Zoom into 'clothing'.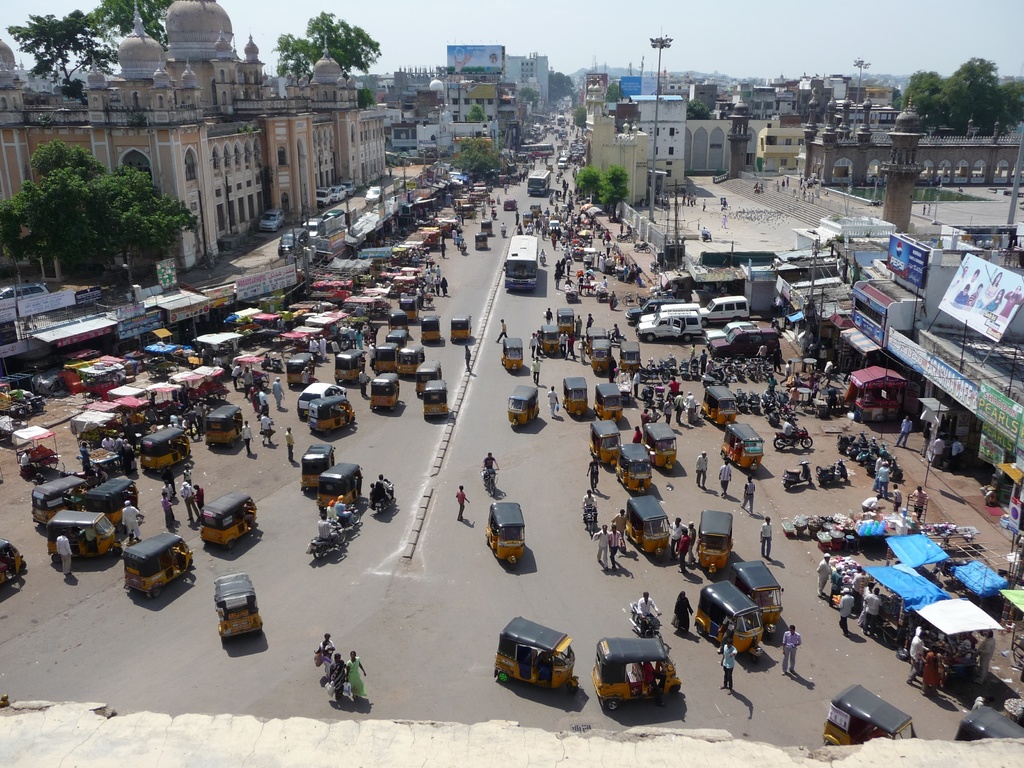
Zoom target: 68 524 90 572.
